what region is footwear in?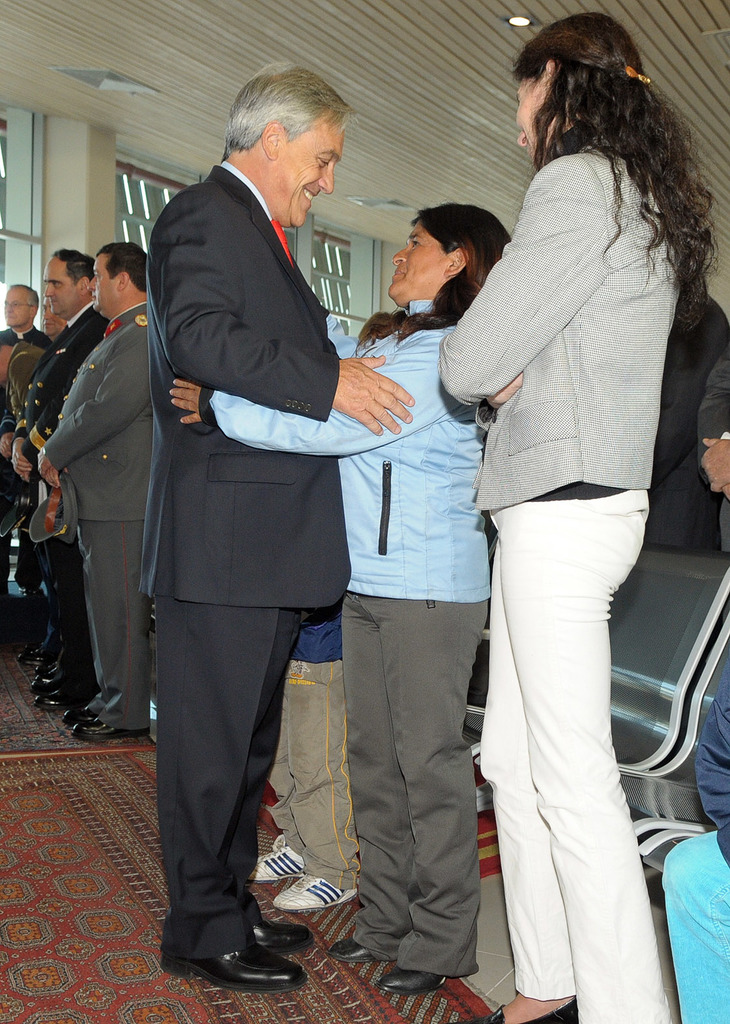
l=246, t=834, r=302, b=886.
